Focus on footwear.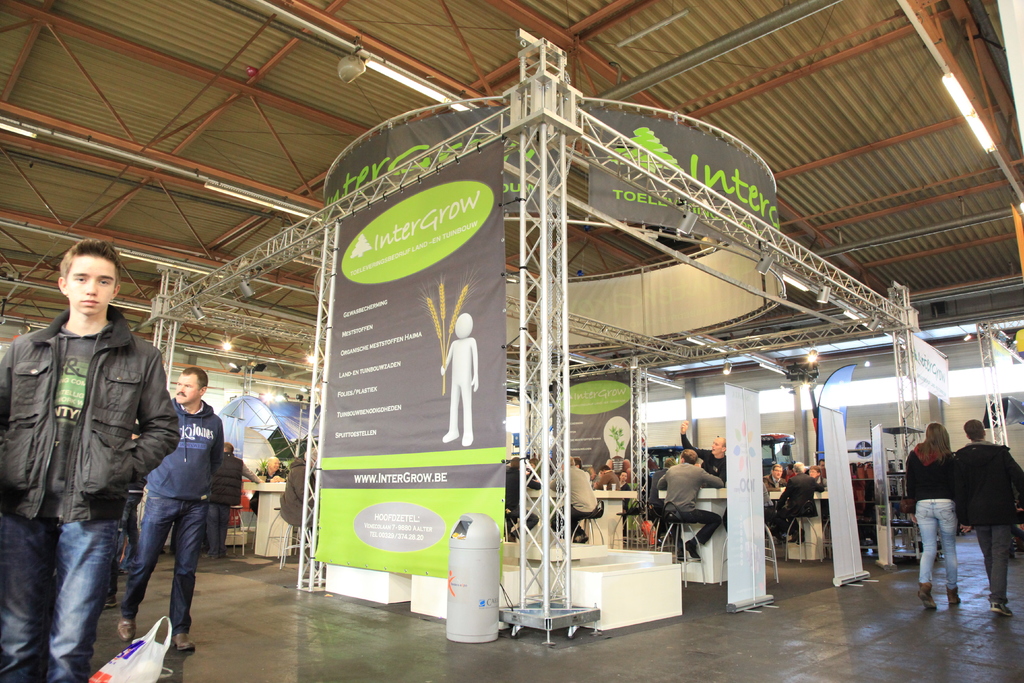
Focused at crop(171, 633, 197, 654).
